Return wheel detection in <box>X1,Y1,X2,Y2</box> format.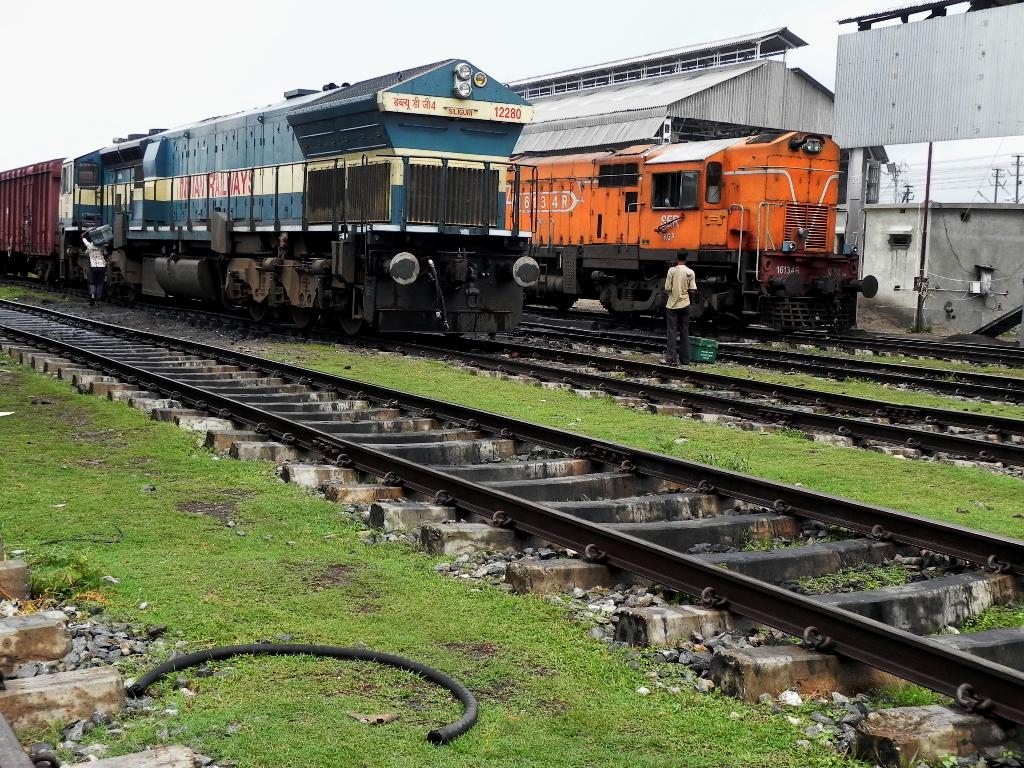
<box>443,333,468,339</box>.
